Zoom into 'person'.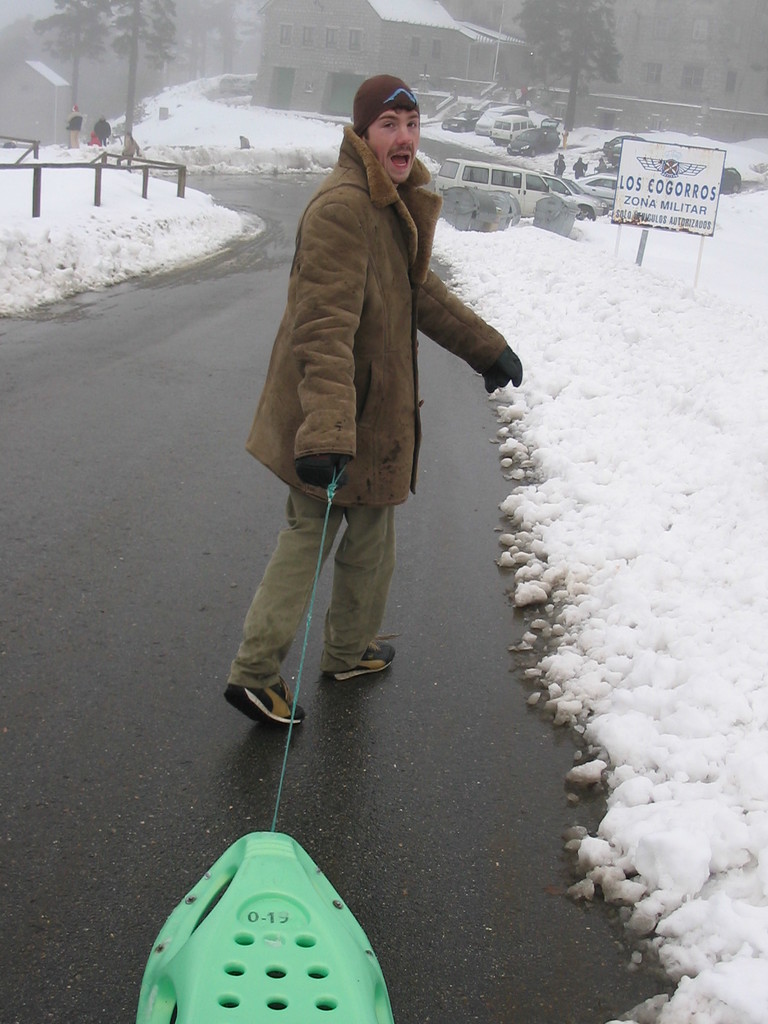
Zoom target: x1=93 y1=116 x2=114 y2=147.
